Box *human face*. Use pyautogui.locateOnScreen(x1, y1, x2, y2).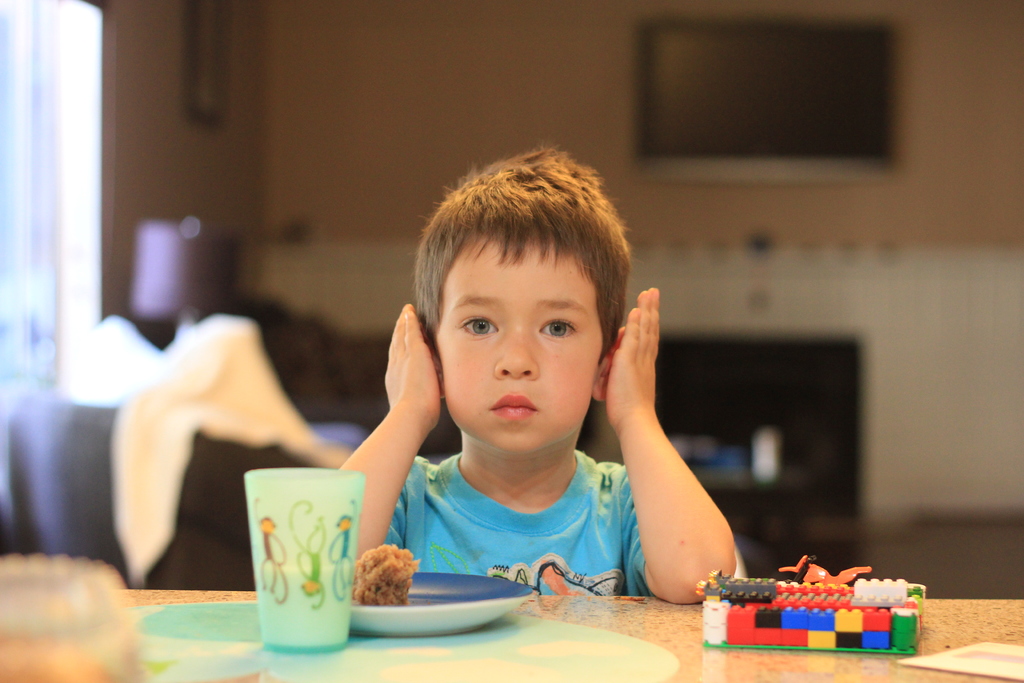
pyautogui.locateOnScreen(435, 243, 604, 447).
